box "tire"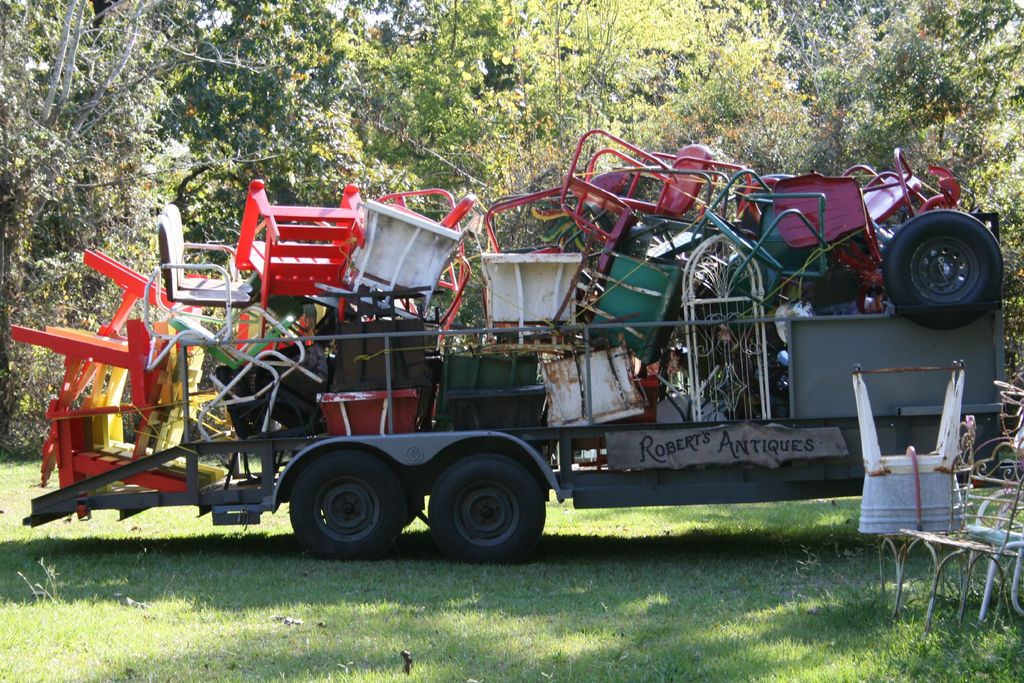
{"x1": 426, "y1": 453, "x2": 546, "y2": 557}
